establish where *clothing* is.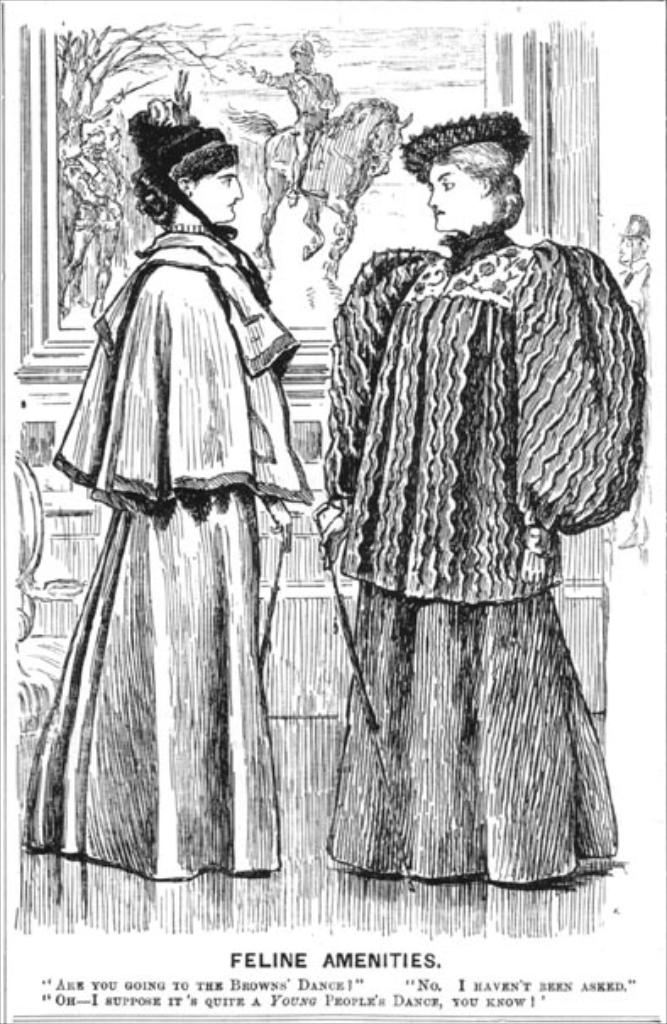
Established at l=311, t=132, r=643, b=975.
